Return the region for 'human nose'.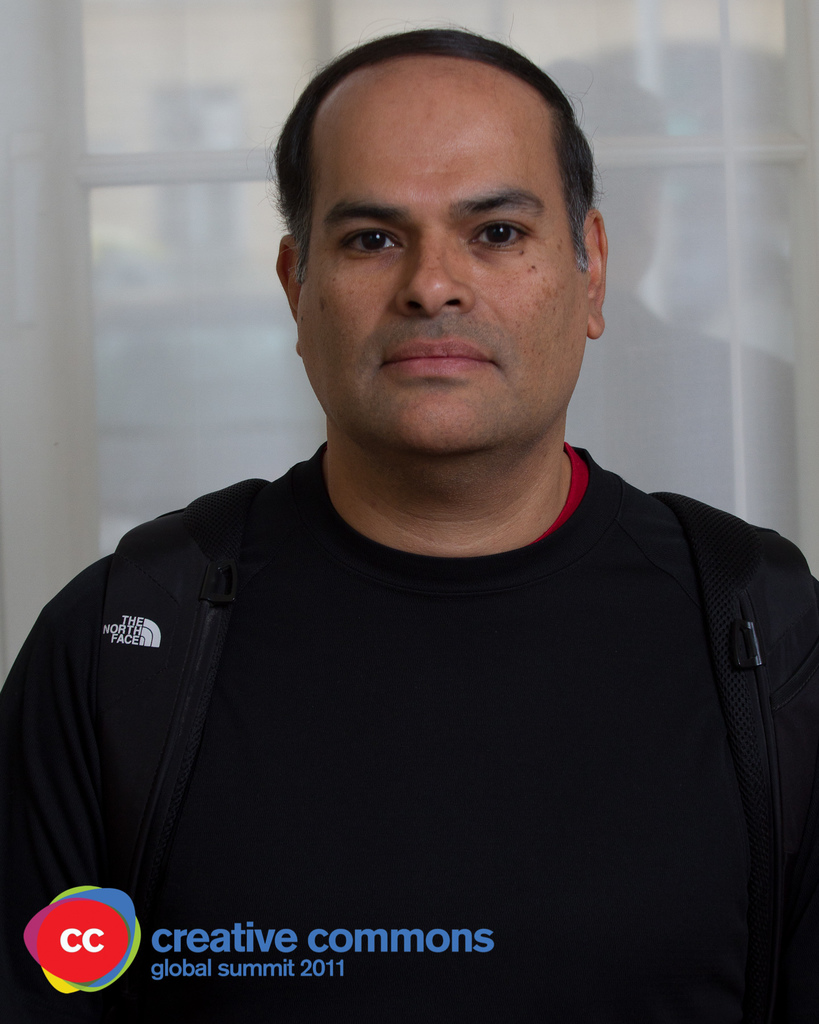
pyautogui.locateOnScreen(395, 232, 478, 318).
